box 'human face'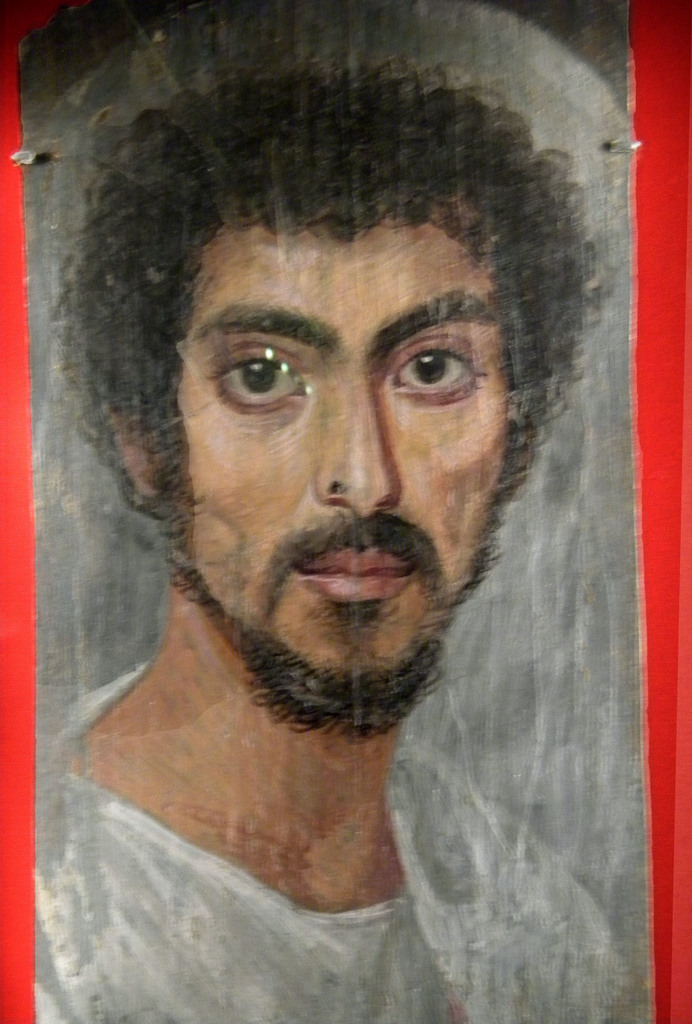
bbox=(174, 218, 521, 712)
